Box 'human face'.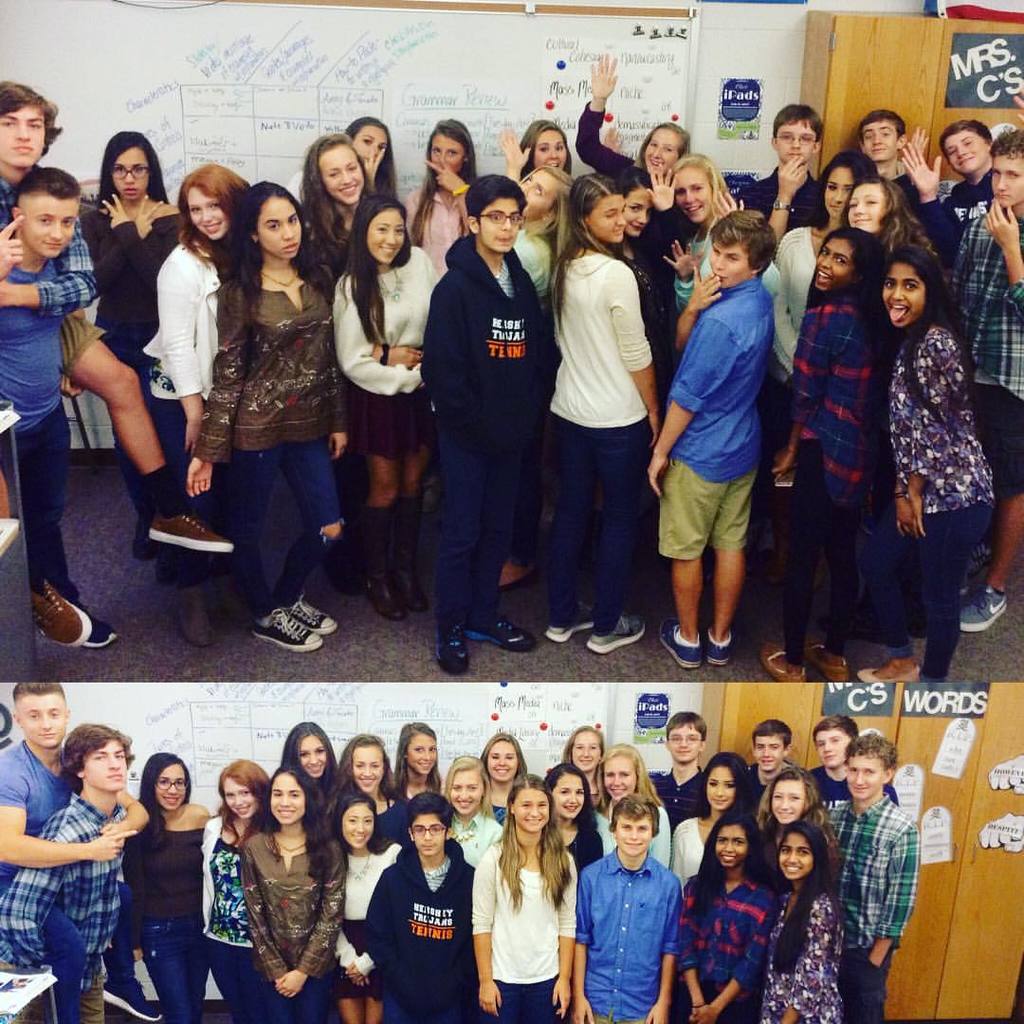
{"x1": 942, "y1": 132, "x2": 990, "y2": 174}.
